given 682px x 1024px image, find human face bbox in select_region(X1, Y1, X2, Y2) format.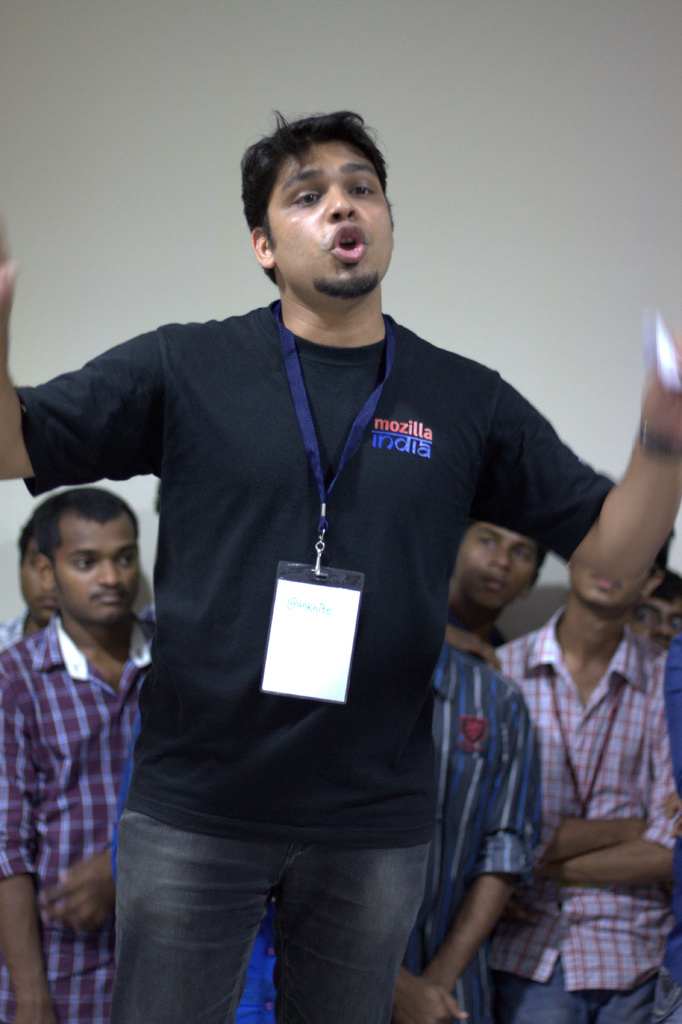
select_region(52, 509, 139, 624).
